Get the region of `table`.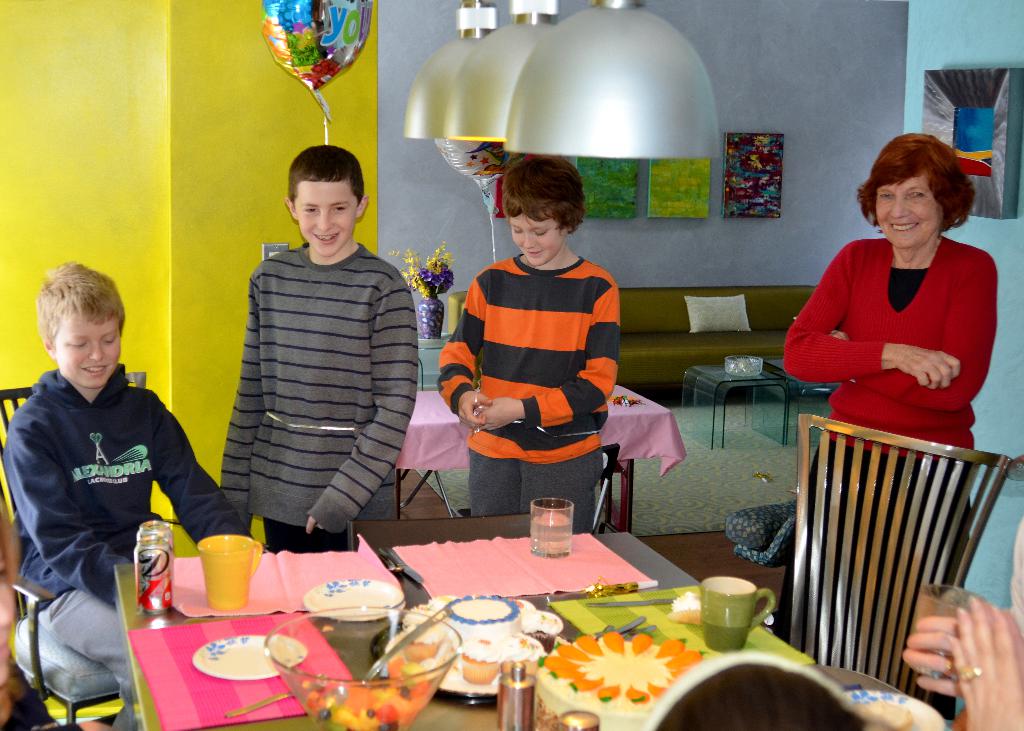
rect(417, 331, 454, 391).
